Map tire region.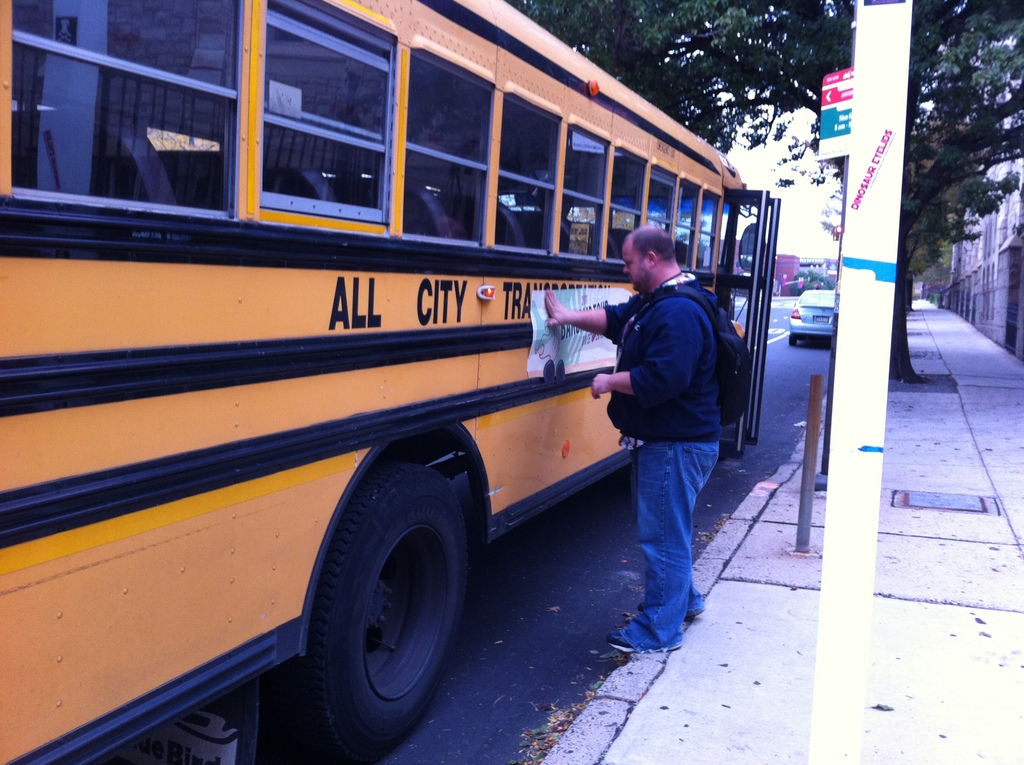
Mapped to <box>289,447,473,752</box>.
